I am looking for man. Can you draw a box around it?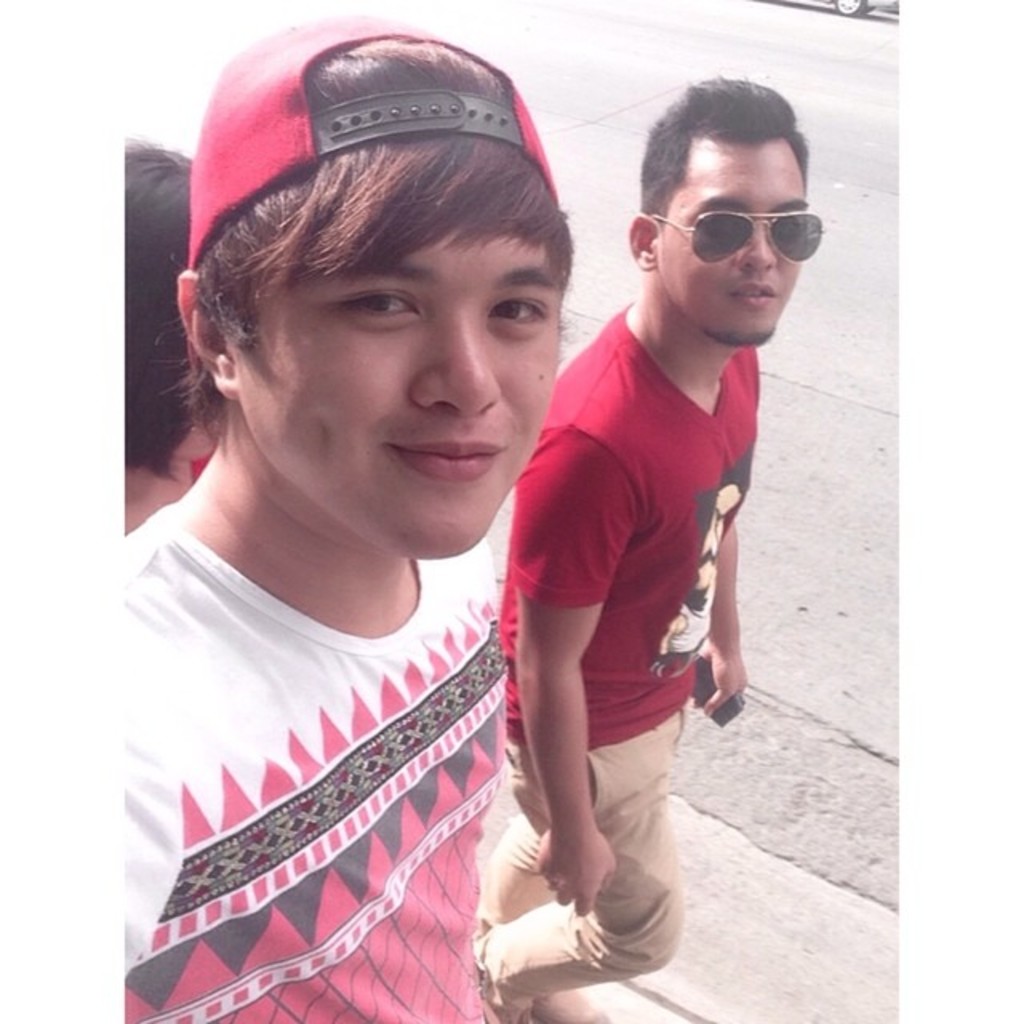
Sure, the bounding box is (left=88, top=8, right=576, bottom=1022).
